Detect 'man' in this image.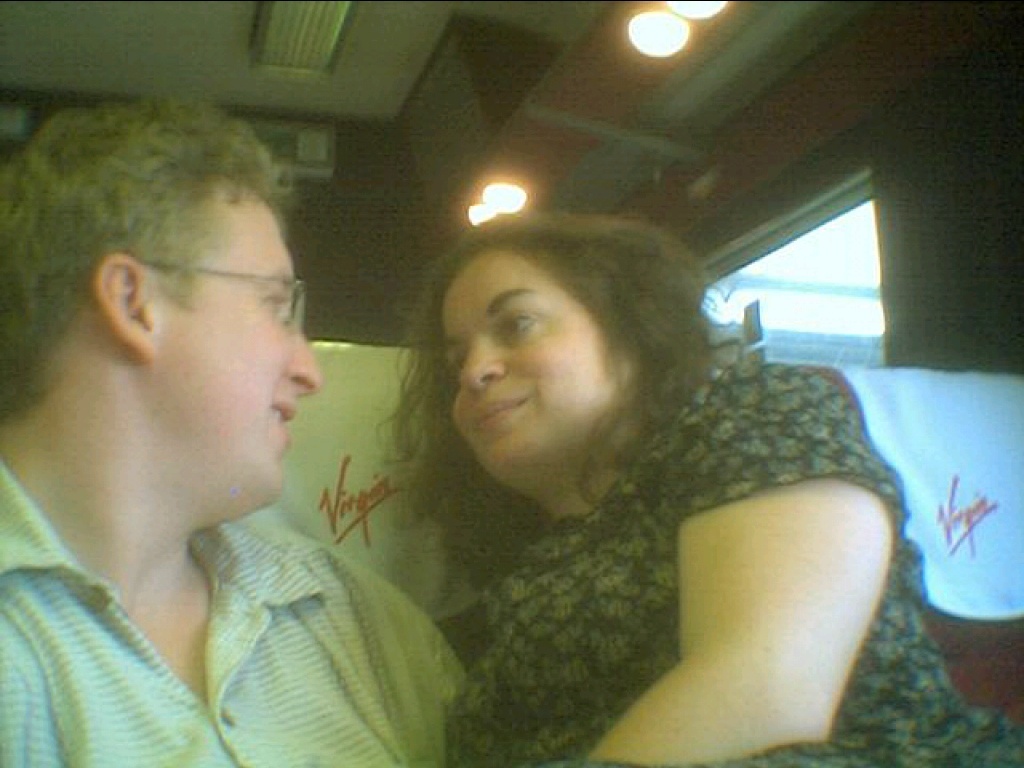
Detection: <region>0, 95, 470, 767</region>.
